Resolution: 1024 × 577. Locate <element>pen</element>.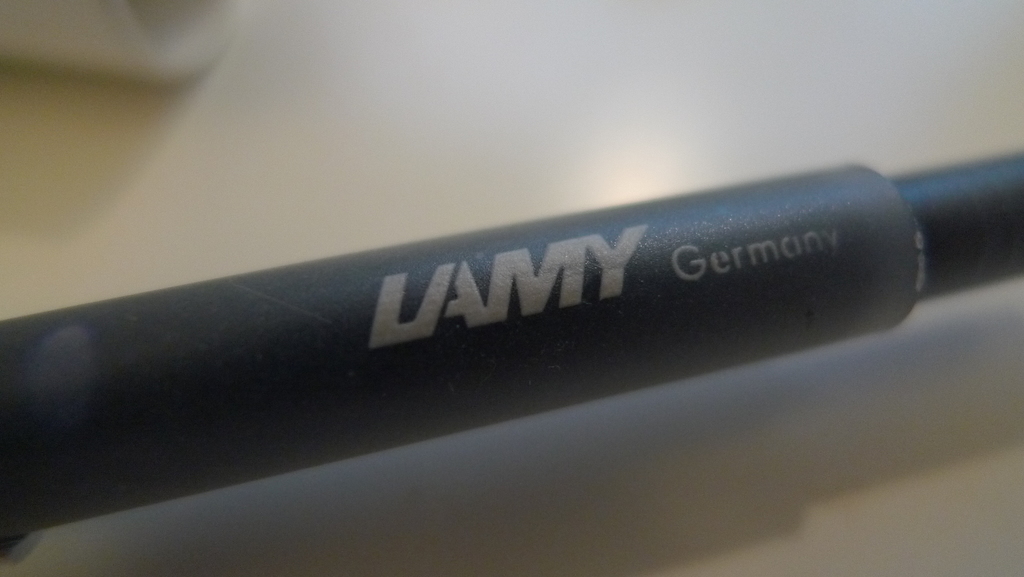
left=0, top=140, right=1023, bottom=549.
